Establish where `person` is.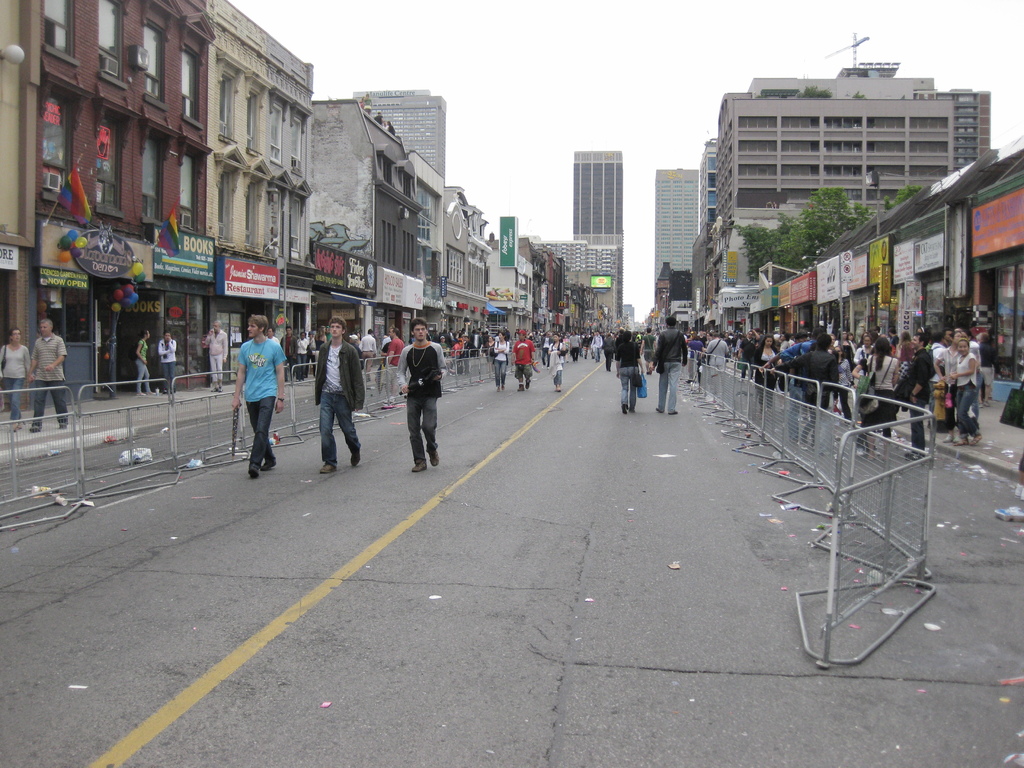
Established at BBox(0, 330, 40, 435).
